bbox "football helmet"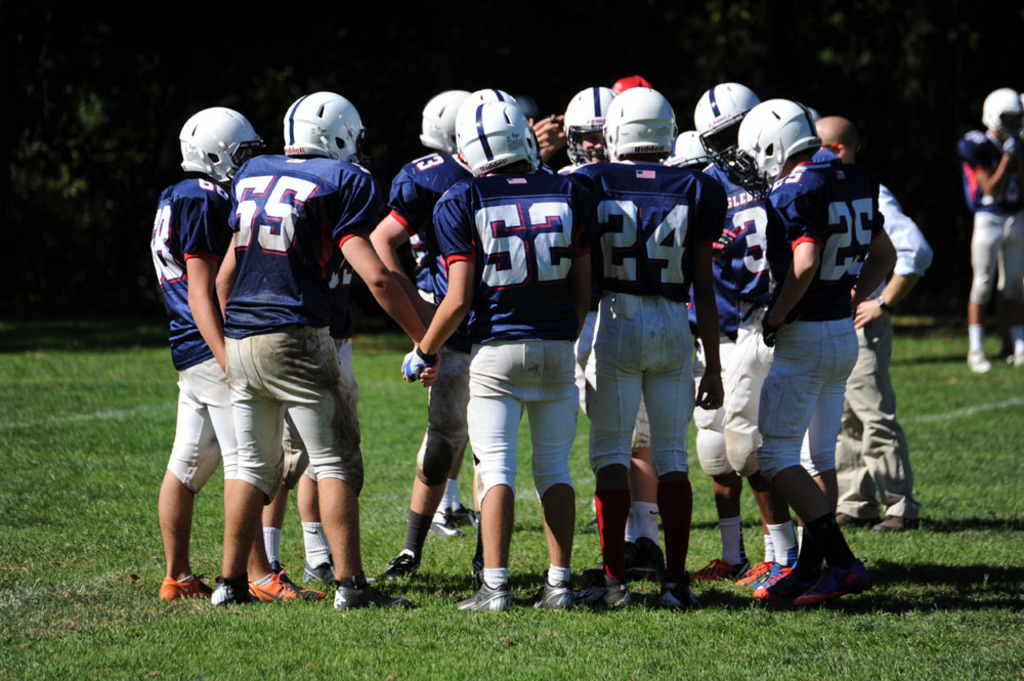
bbox(419, 91, 474, 158)
